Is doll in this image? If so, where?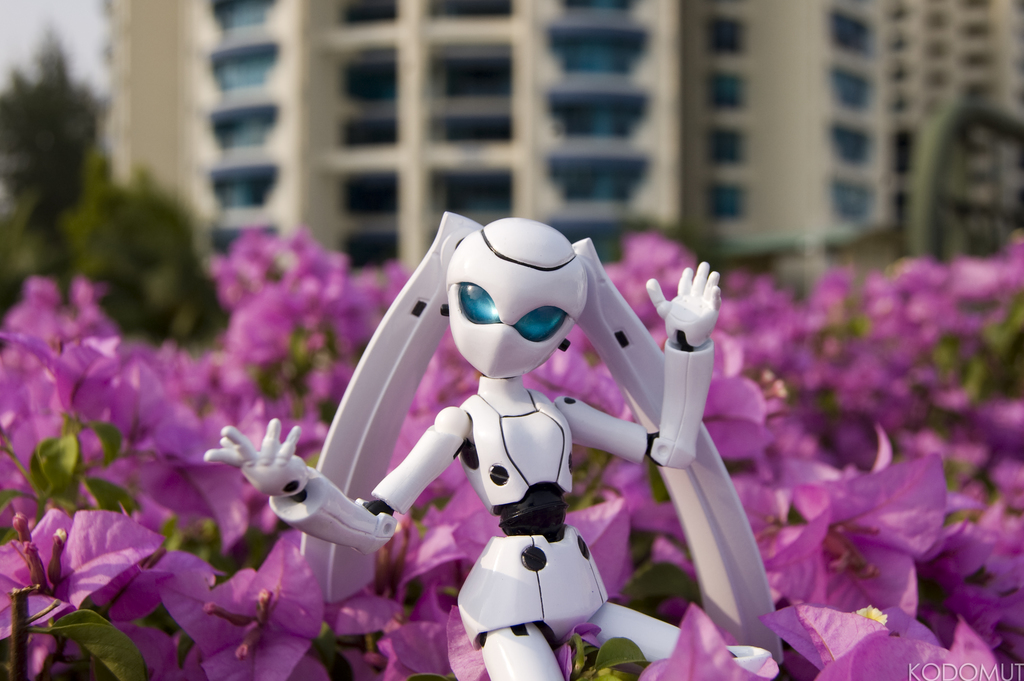
Yes, at (x1=204, y1=199, x2=771, y2=657).
